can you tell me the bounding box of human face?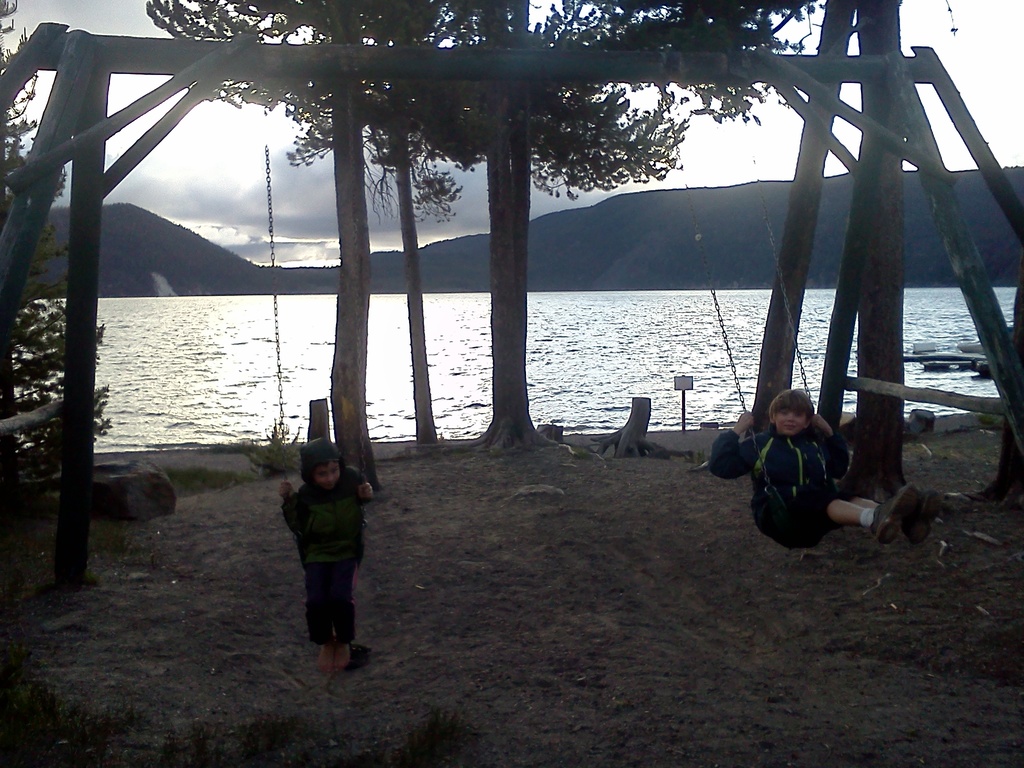
[left=314, top=464, right=345, bottom=493].
